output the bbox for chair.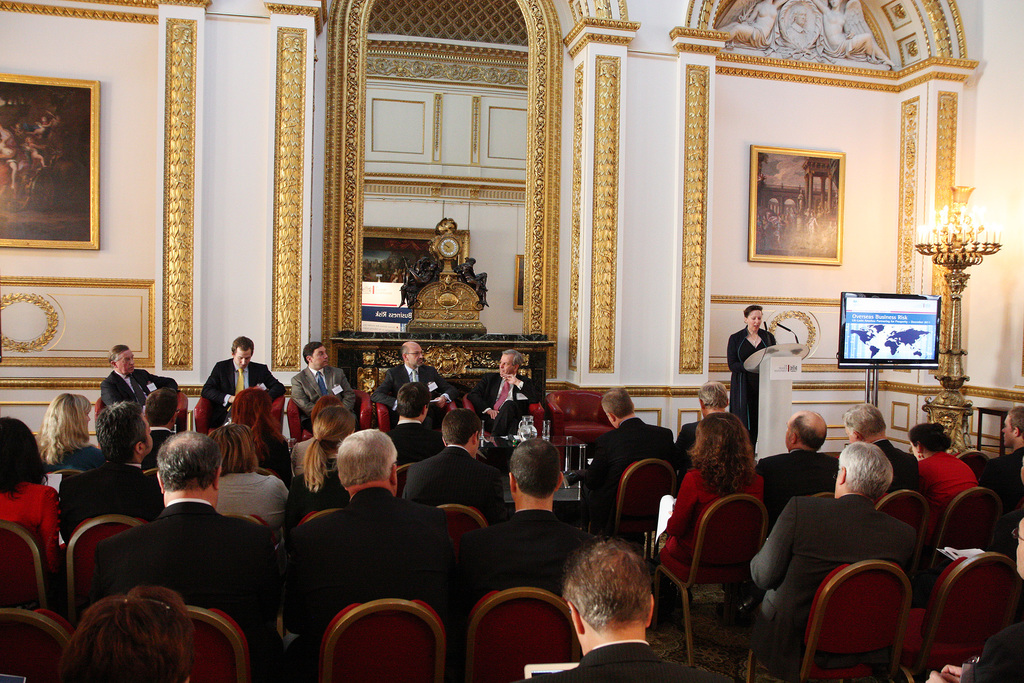
0 603 66 682.
